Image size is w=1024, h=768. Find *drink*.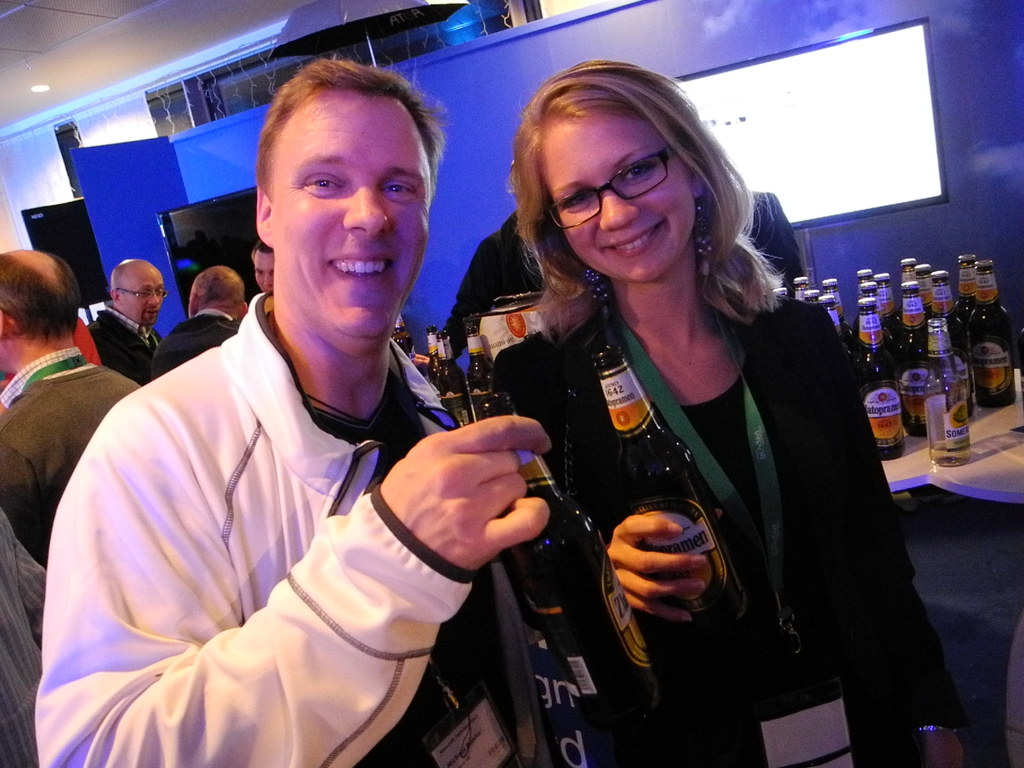
select_region(472, 392, 660, 736).
